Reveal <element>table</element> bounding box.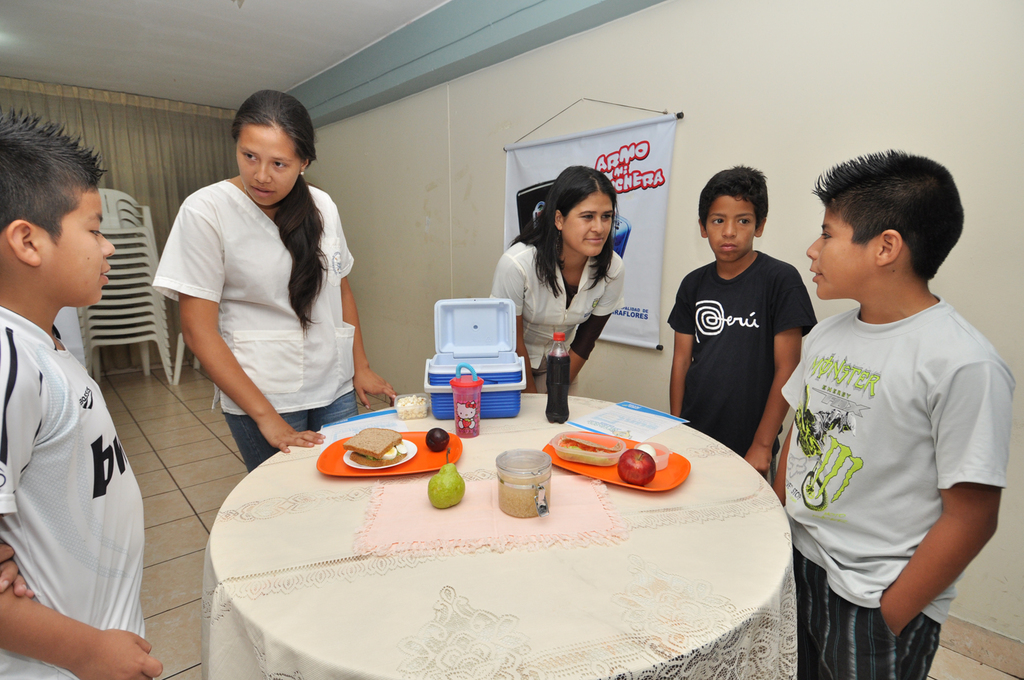
Revealed: [left=209, top=394, right=790, bottom=679].
